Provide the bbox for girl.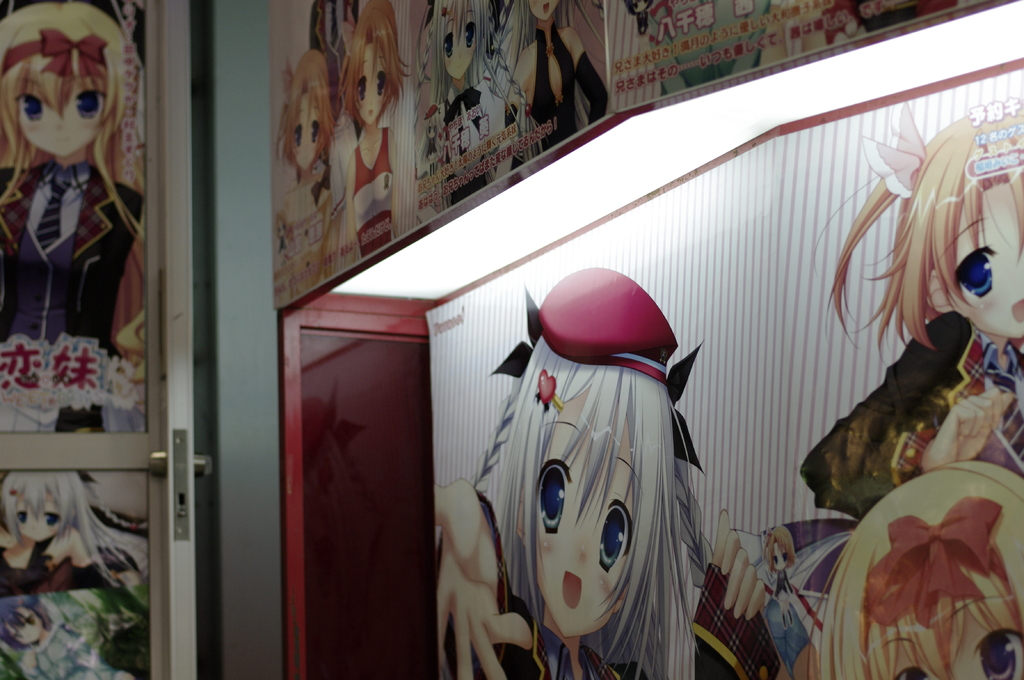
[758, 461, 1023, 679].
